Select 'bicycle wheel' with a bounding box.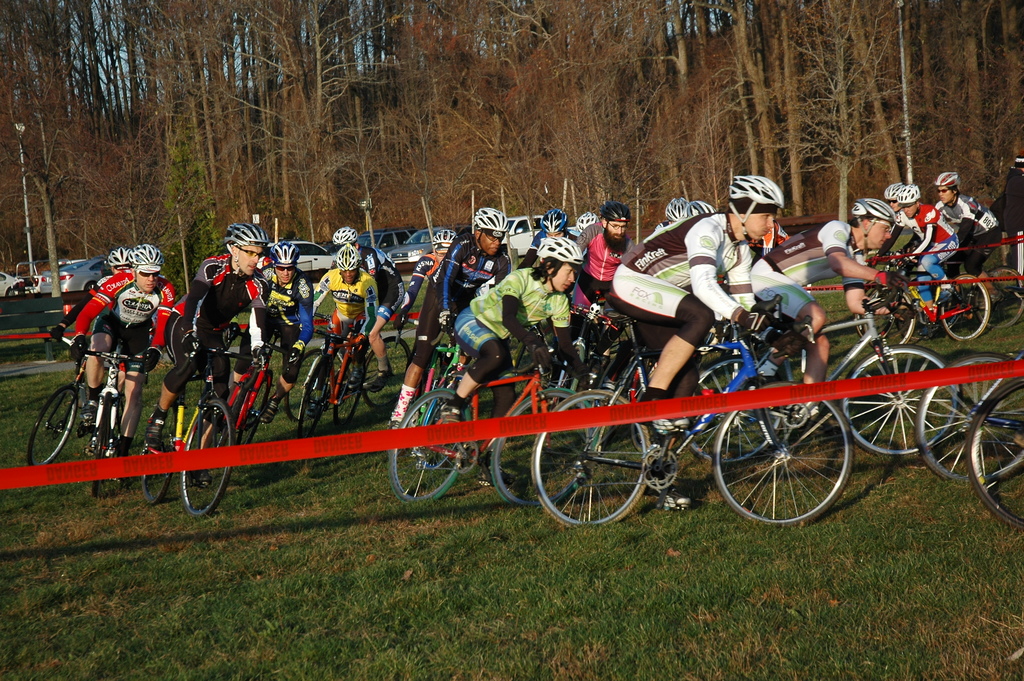
359/338/410/416.
